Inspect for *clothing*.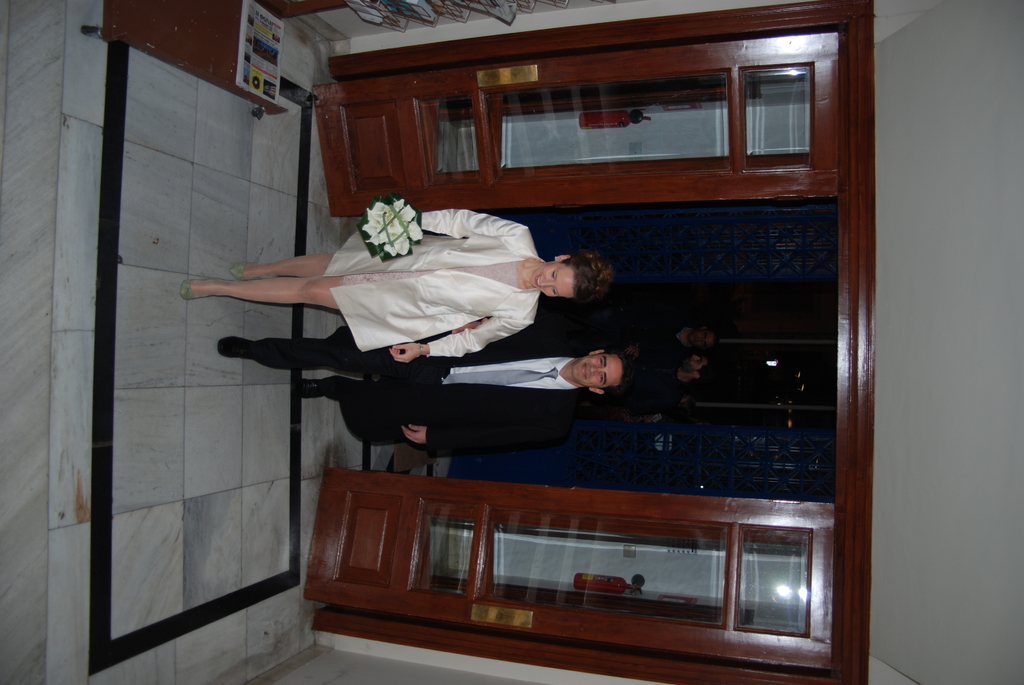
Inspection: bbox=(252, 348, 589, 462).
